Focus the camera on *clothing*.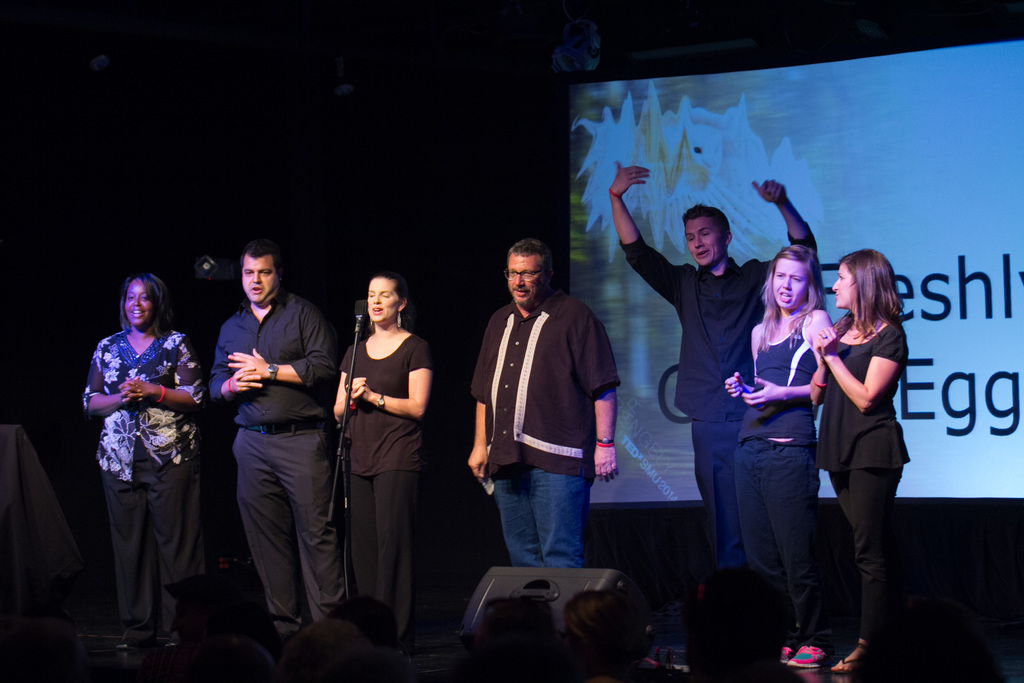
Focus region: box=[332, 333, 433, 478].
